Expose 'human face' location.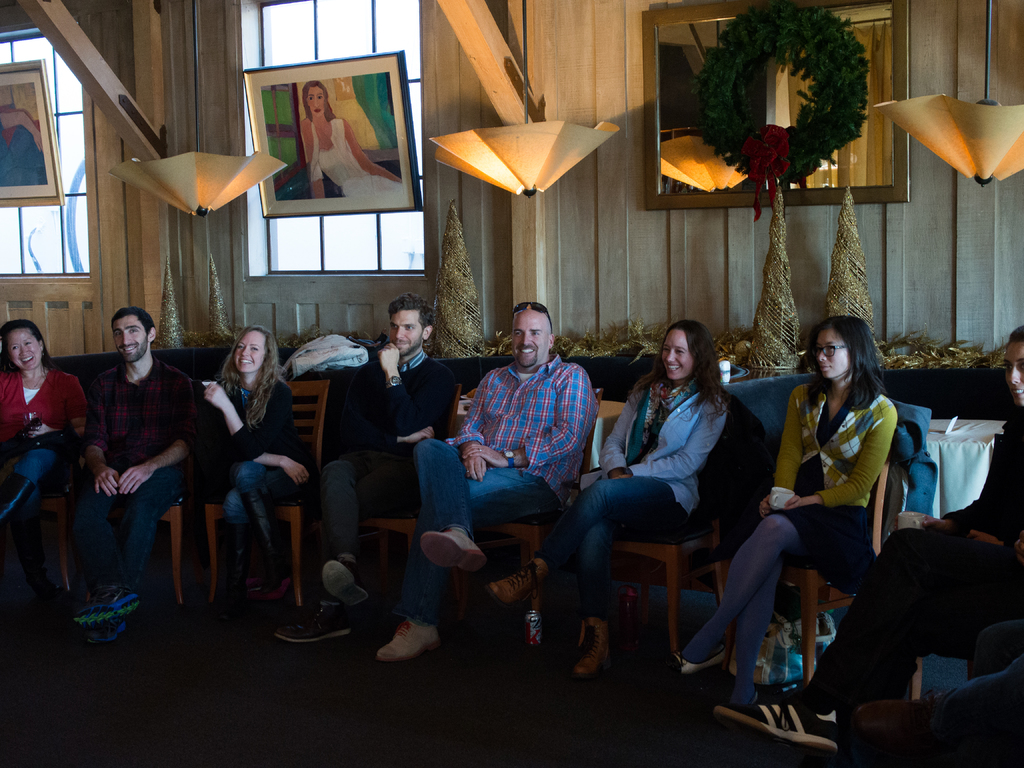
Exposed at Rect(509, 311, 550, 365).
